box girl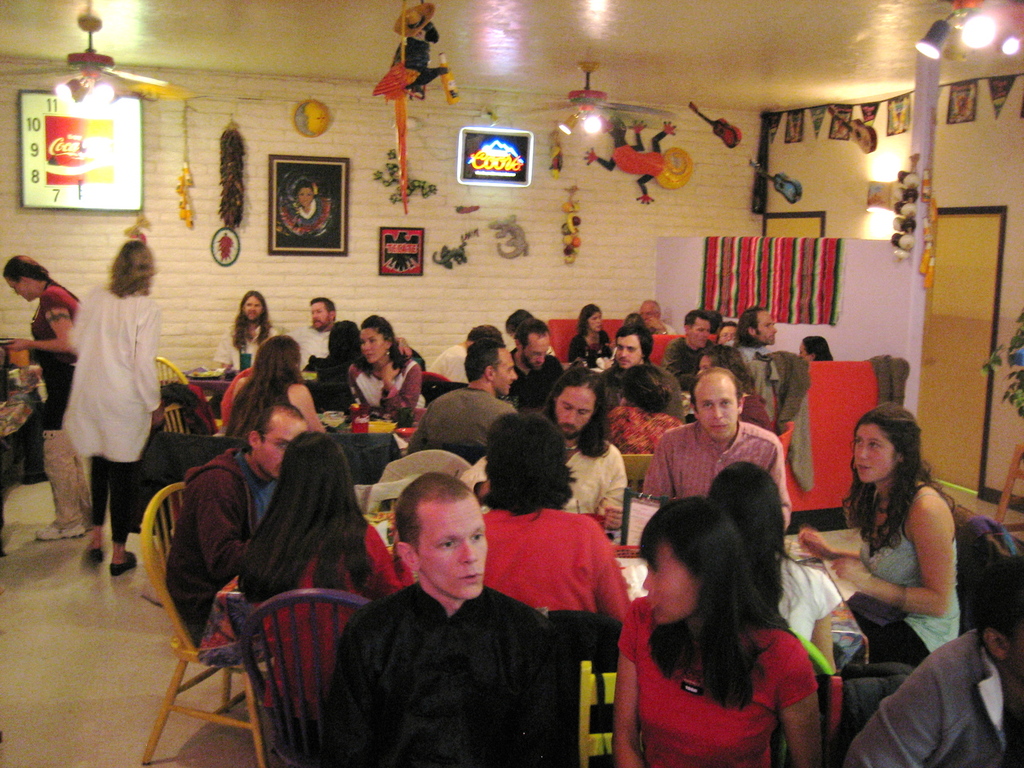
<region>474, 406, 632, 612</region>
